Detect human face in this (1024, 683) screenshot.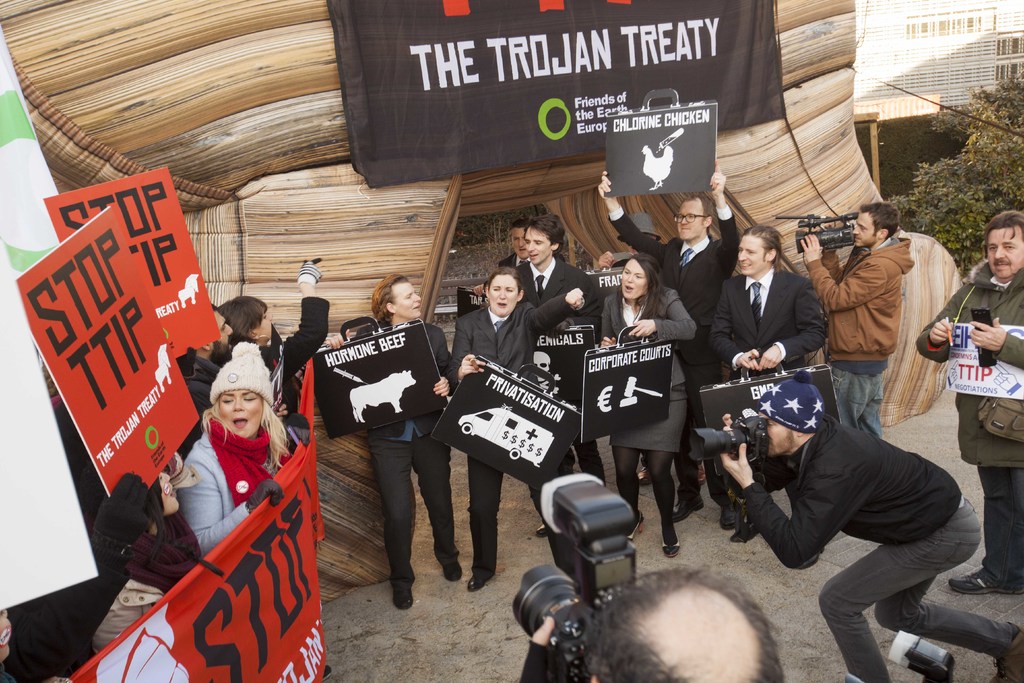
Detection: [x1=485, y1=273, x2=516, y2=315].
